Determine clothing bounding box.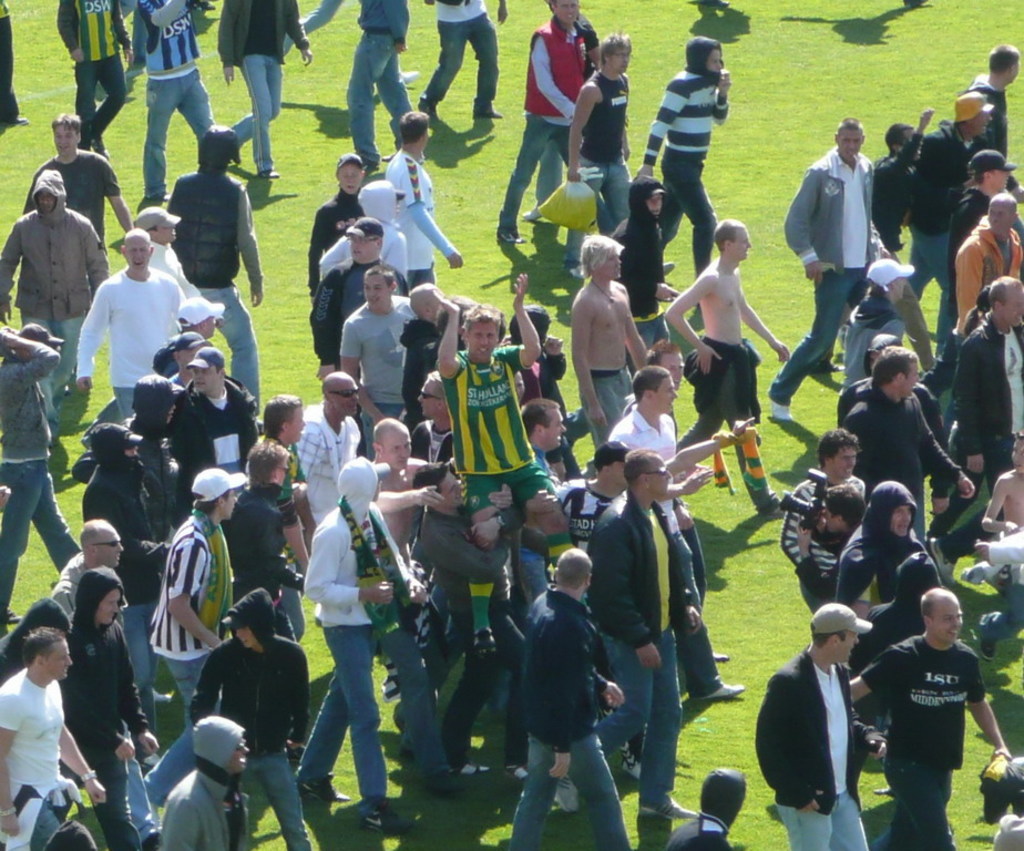
Determined: BBox(20, 144, 126, 245).
